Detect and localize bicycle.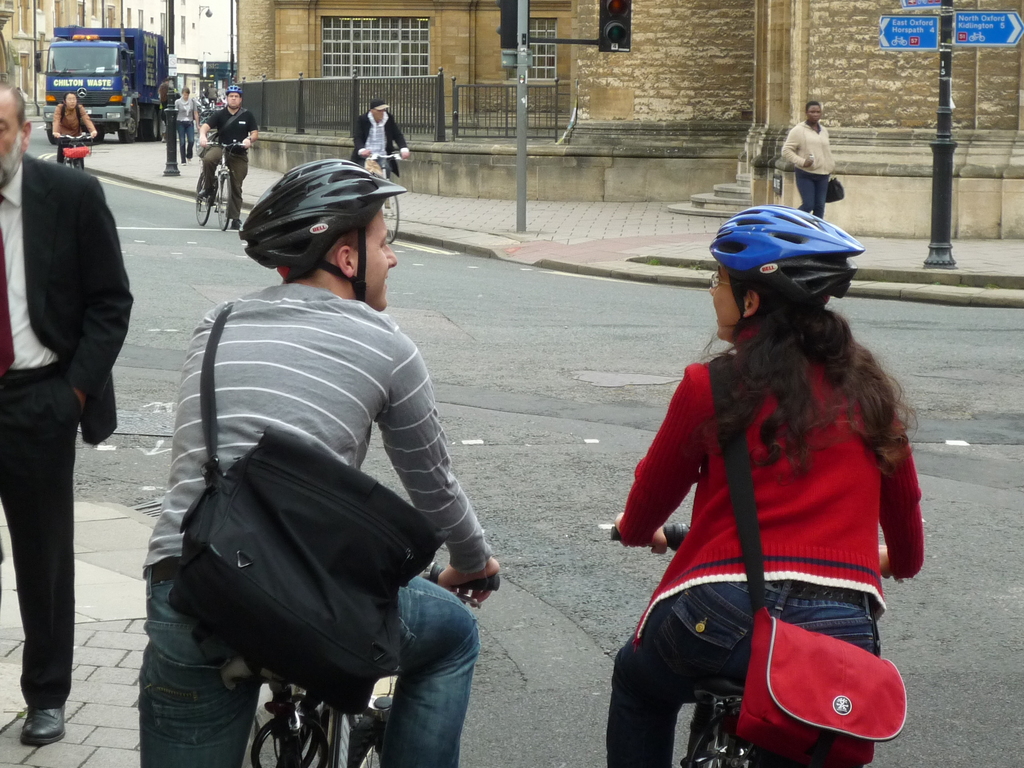
Localized at <region>54, 132, 95, 169</region>.
